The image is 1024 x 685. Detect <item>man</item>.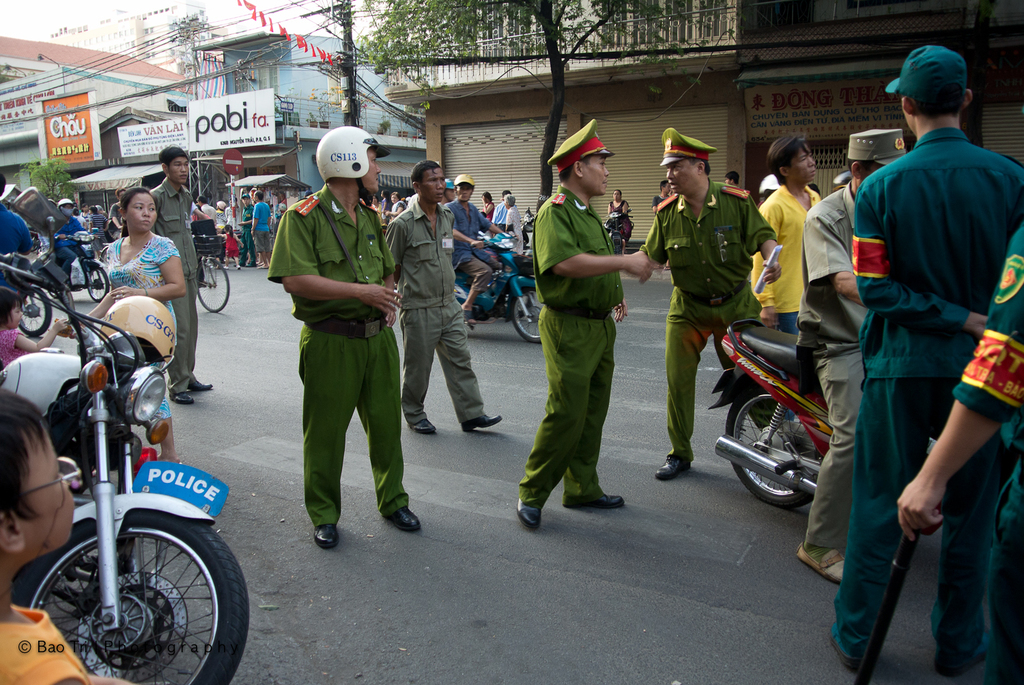
Detection: (left=248, top=189, right=274, bottom=267).
